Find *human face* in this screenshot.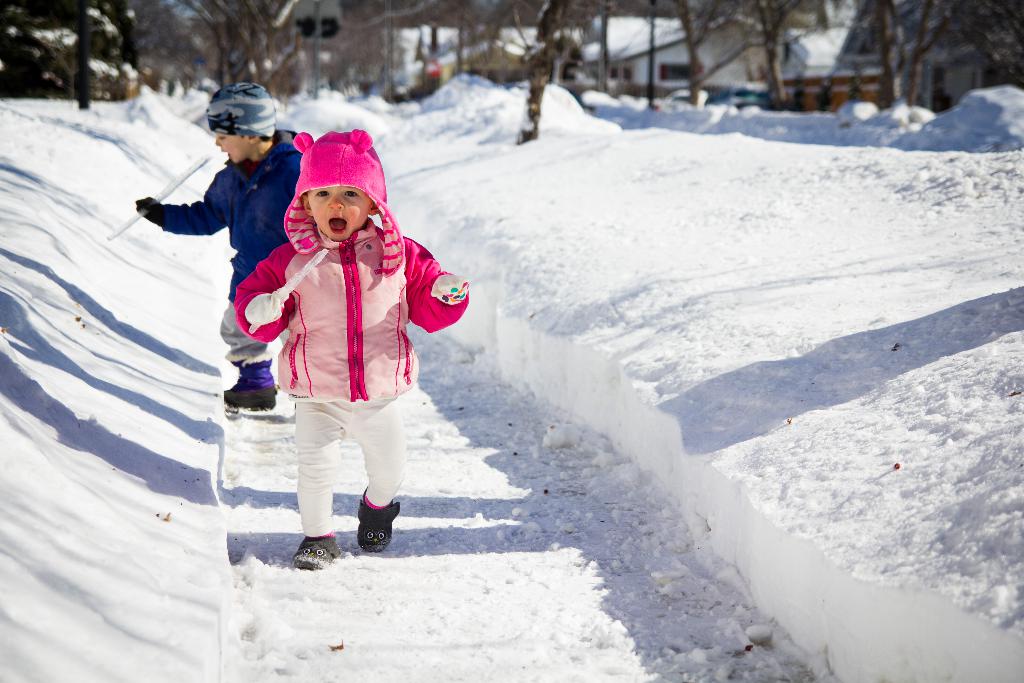
The bounding box for *human face* is (214,129,242,159).
